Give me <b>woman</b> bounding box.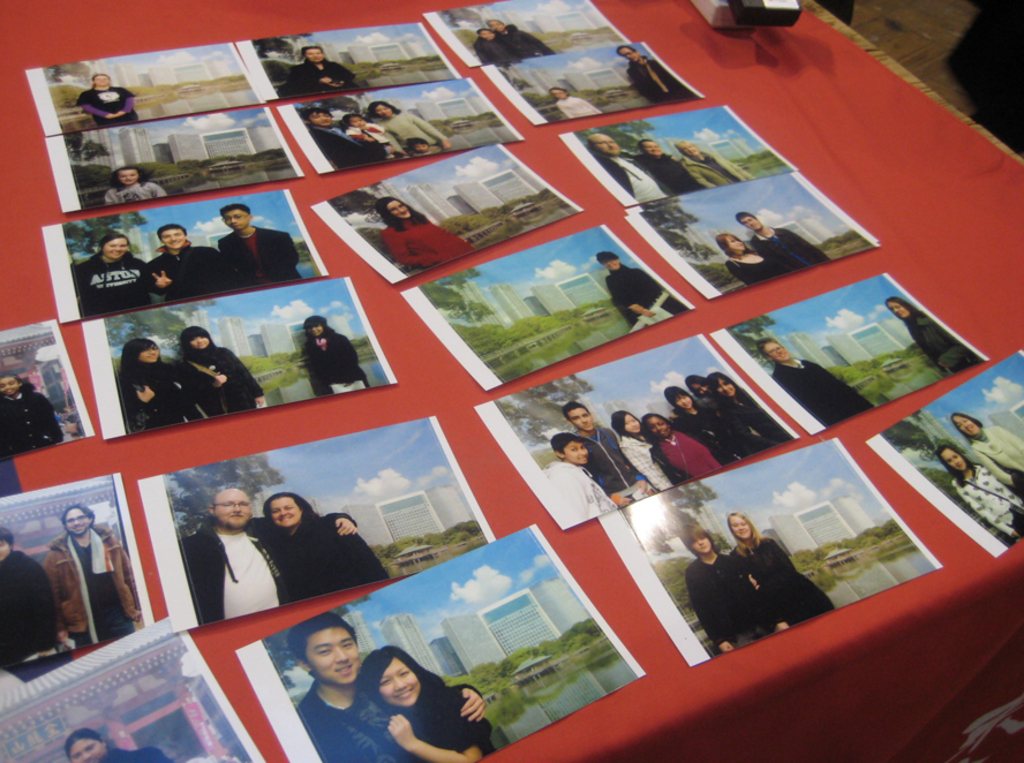
BBox(888, 296, 982, 370).
